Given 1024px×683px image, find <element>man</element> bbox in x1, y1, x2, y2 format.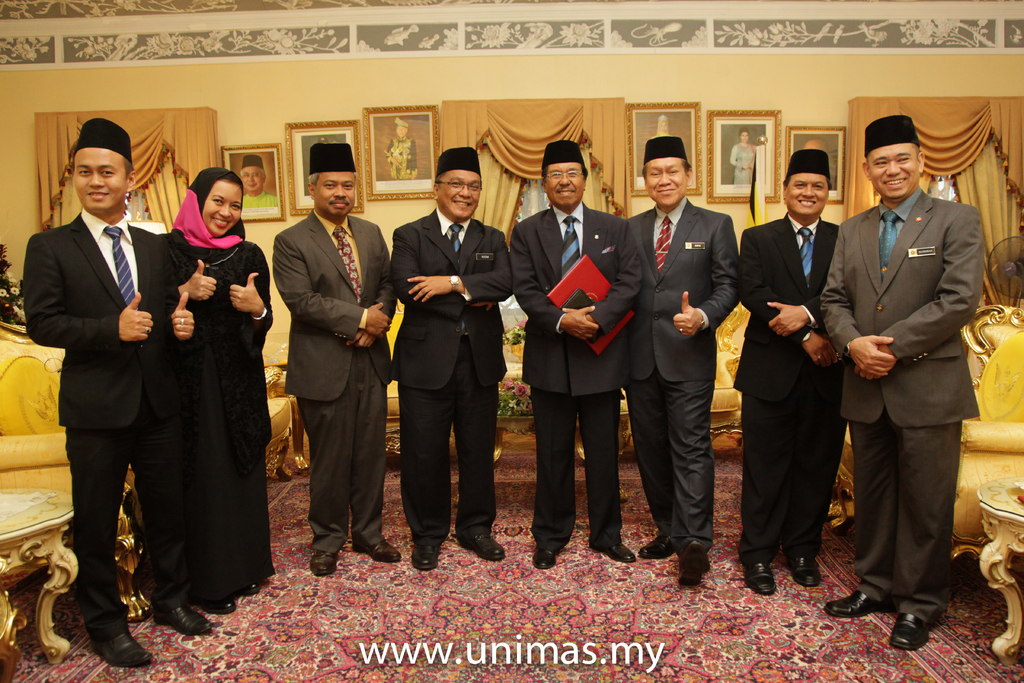
511, 140, 644, 573.
